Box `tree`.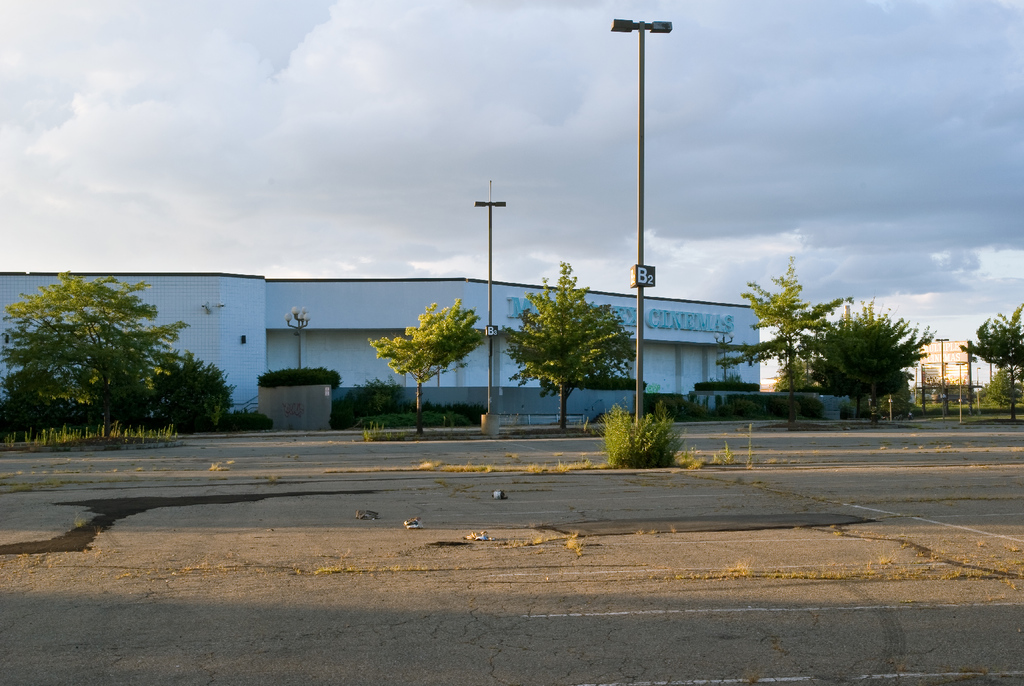
bbox=(977, 363, 1023, 408).
